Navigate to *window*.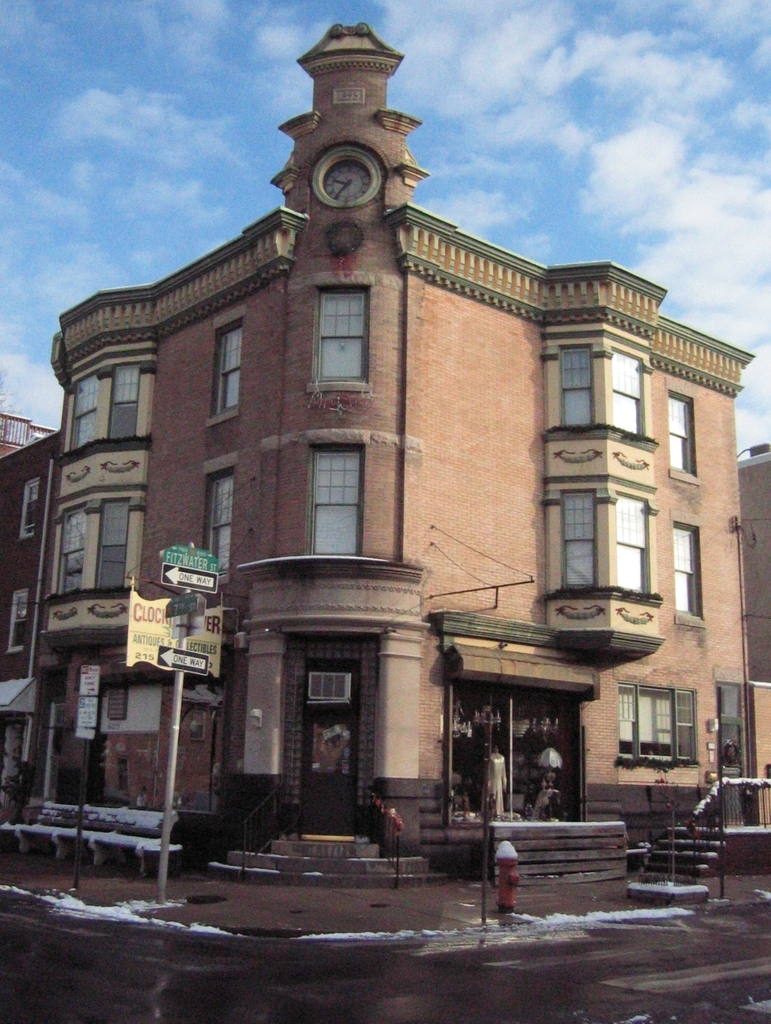
Navigation target: {"left": 616, "top": 683, "right": 702, "bottom": 764}.
